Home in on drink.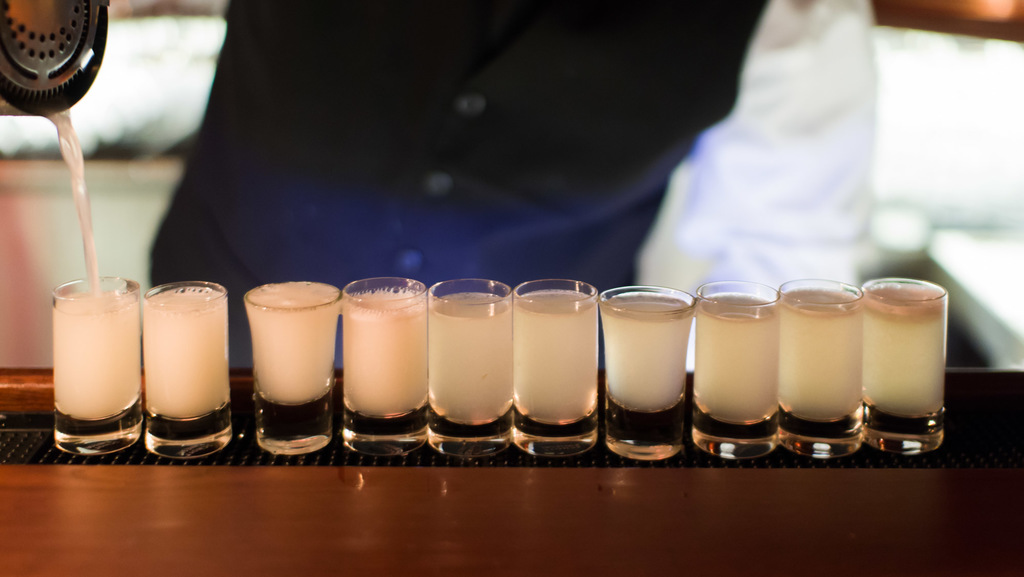
Homed in at bbox=[54, 277, 145, 455].
